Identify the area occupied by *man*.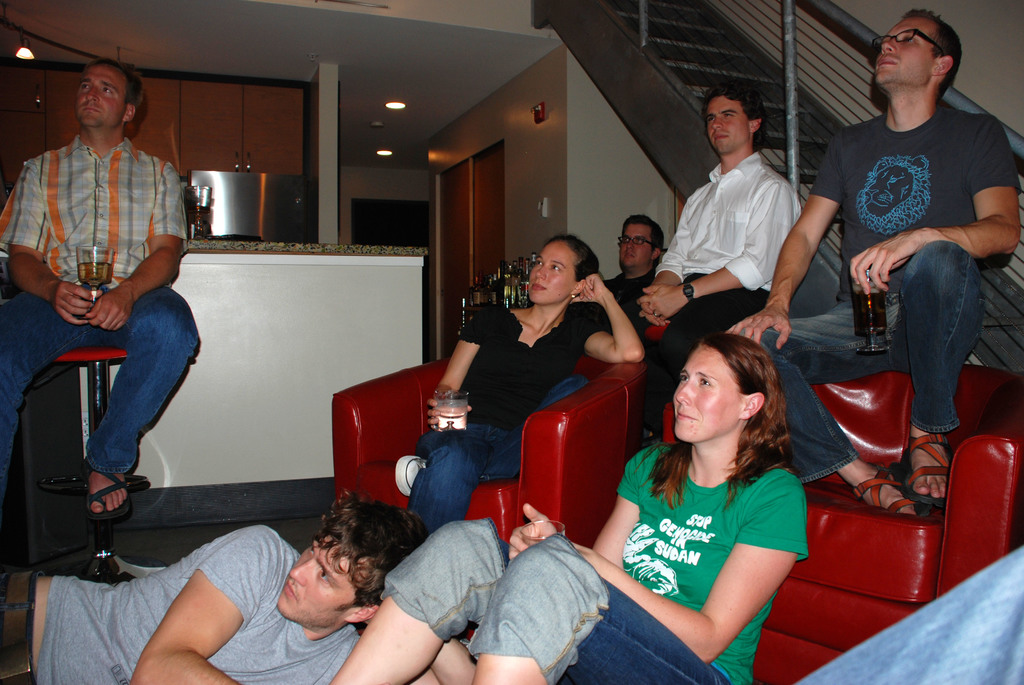
Area: 0/58/202/519.
